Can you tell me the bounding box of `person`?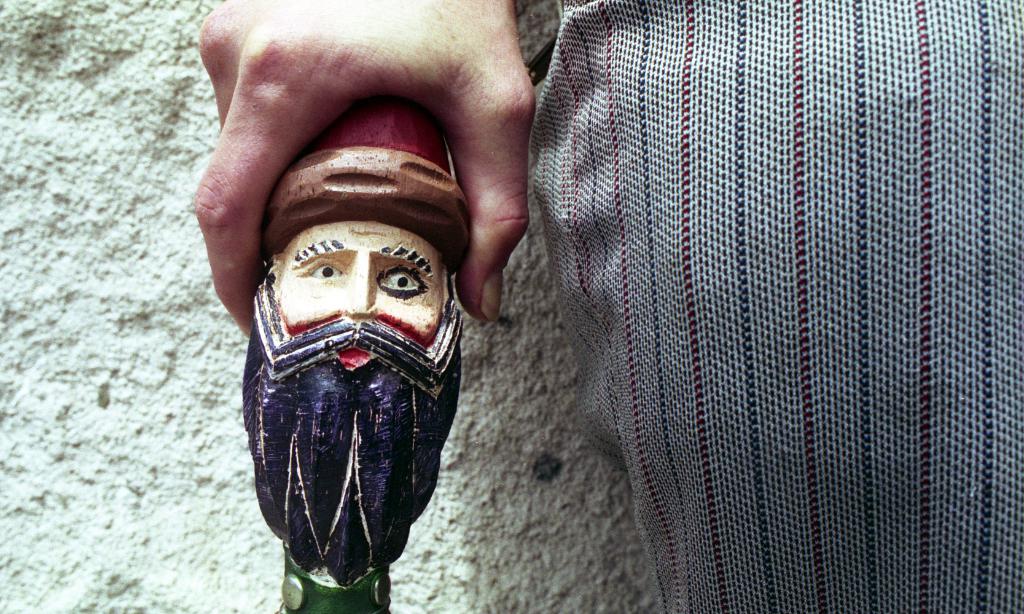
detection(192, 0, 1023, 613).
